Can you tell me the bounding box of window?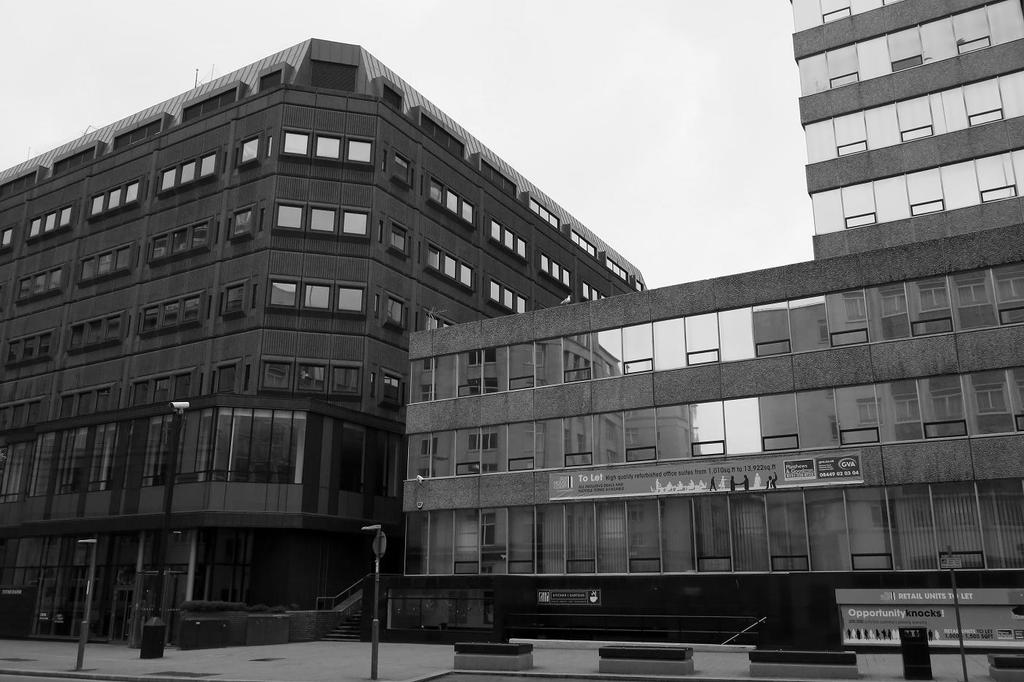
<bbox>20, 332, 39, 365</bbox>.
